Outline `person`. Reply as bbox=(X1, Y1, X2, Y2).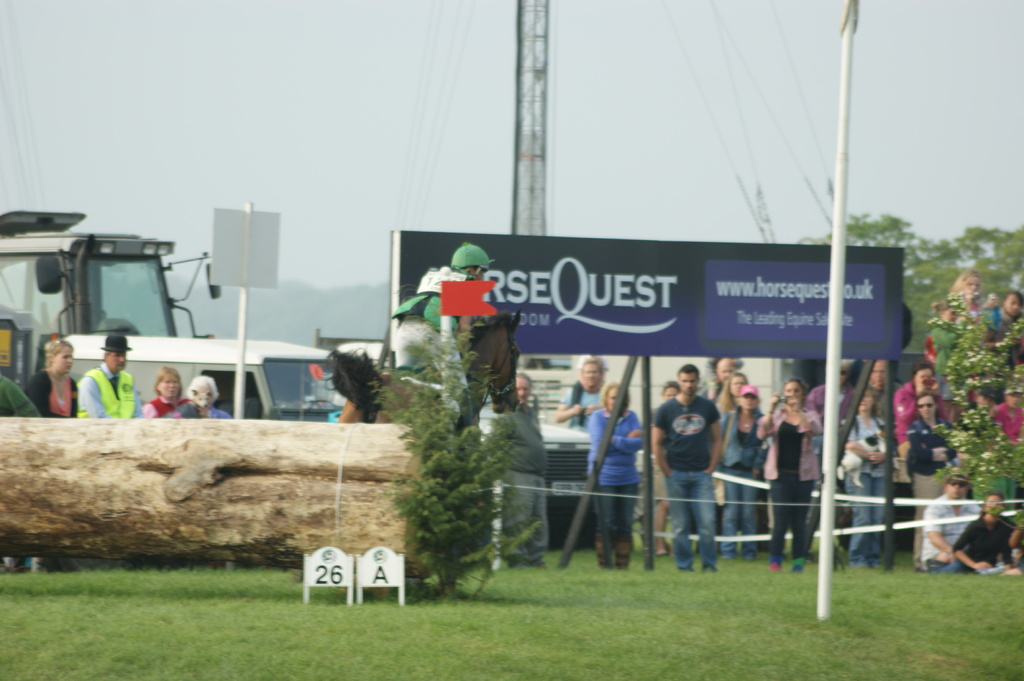
bbox=(947, 265, 984, 348).
